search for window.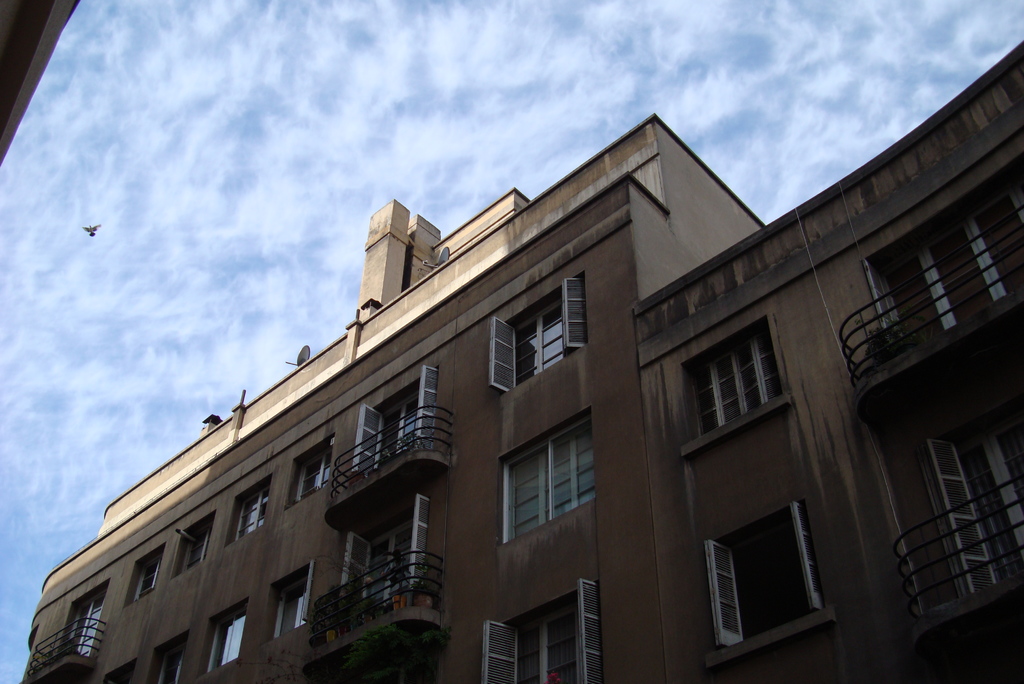
Found at select_region(199, 597, 246, 677).
